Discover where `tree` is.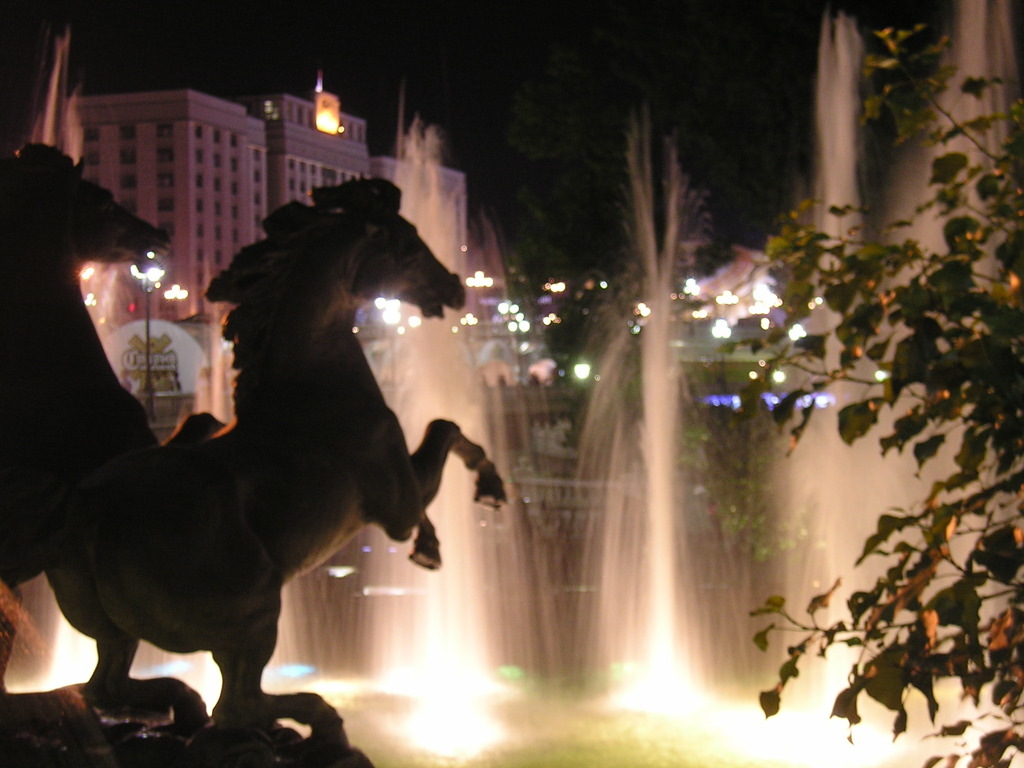
Discovered at bbox(545, 152, 810, 698).
